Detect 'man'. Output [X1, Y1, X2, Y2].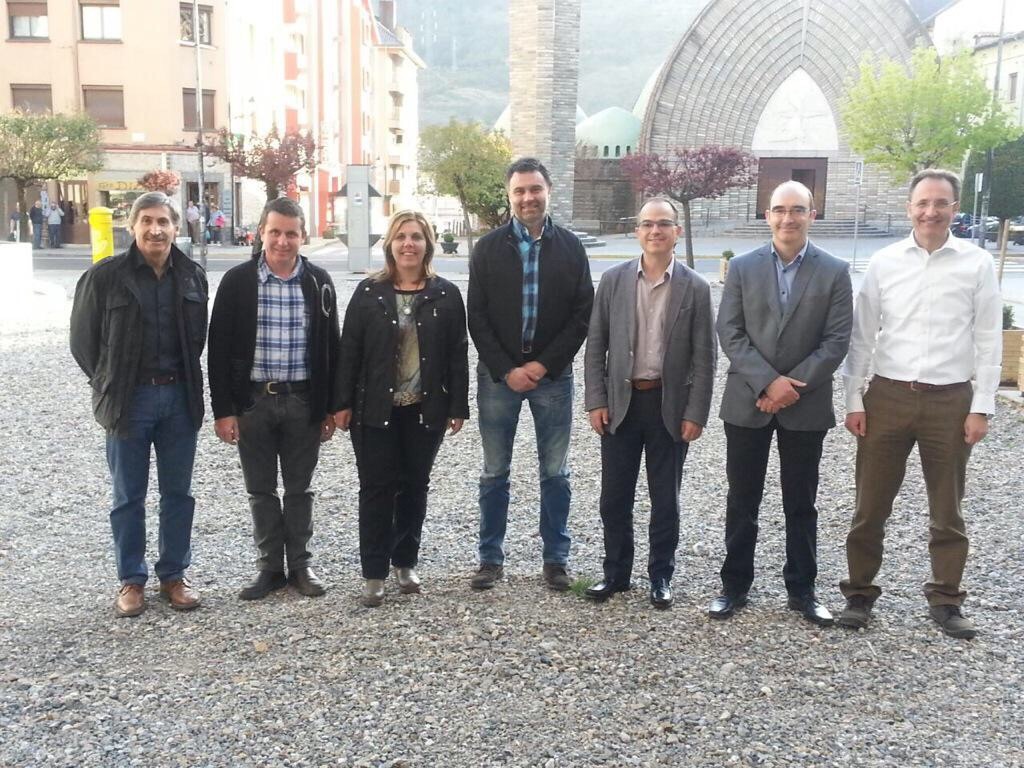
[207, 190, 340, 606].
